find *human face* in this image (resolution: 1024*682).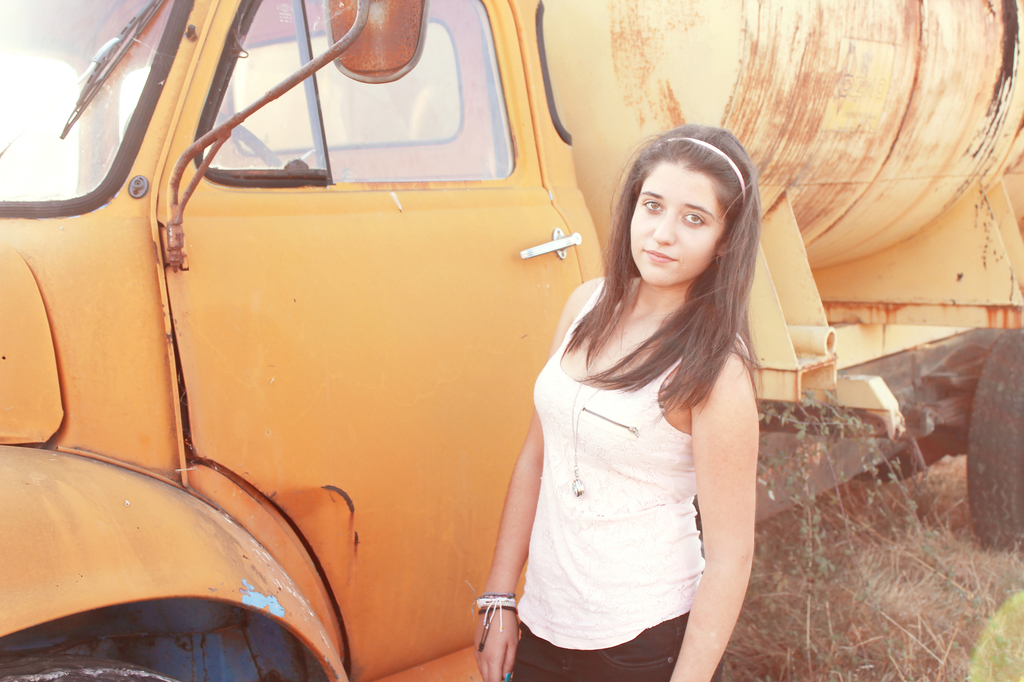
(630, 163, 724, 287).
